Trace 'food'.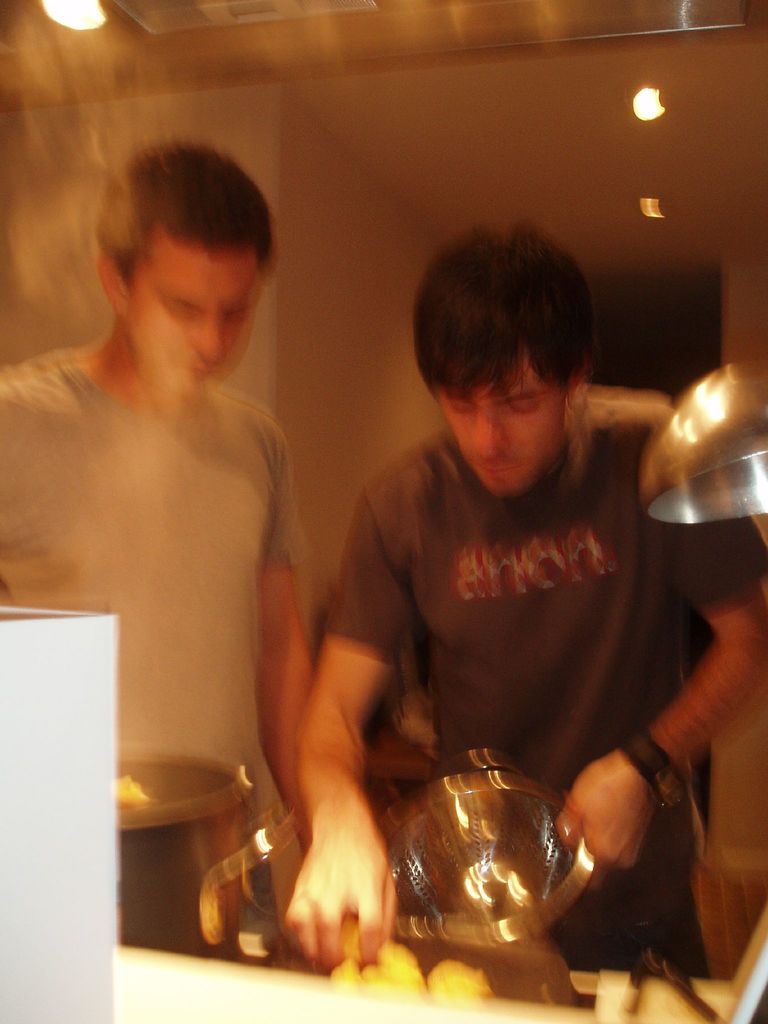
Traced to bbox(109, 769, 149, 803).
